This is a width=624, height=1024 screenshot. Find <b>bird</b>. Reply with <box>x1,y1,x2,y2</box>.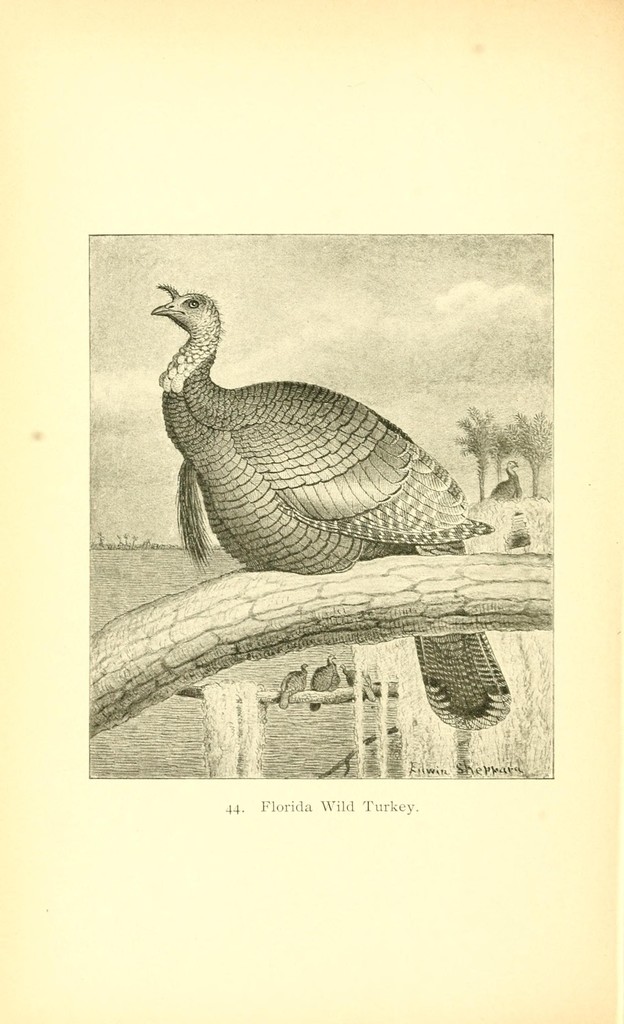
<box>151,280,469,584</box>.
